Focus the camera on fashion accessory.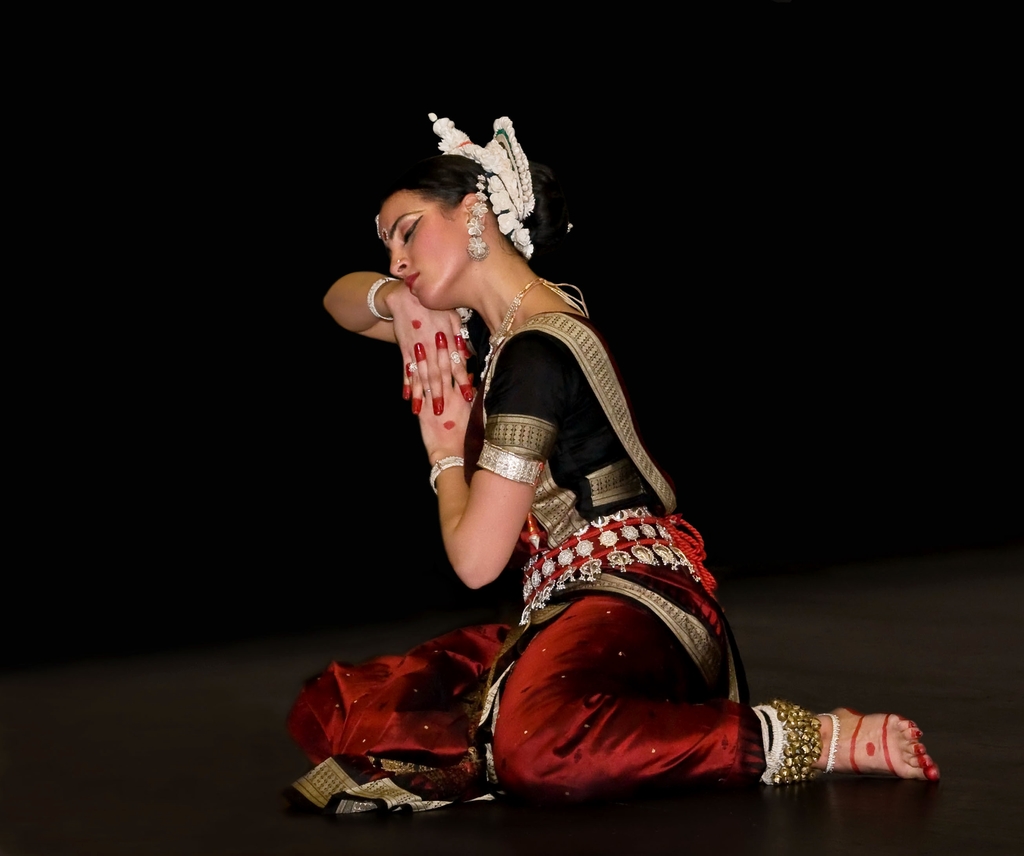
Focus region: [453, 306, 473, 321].
